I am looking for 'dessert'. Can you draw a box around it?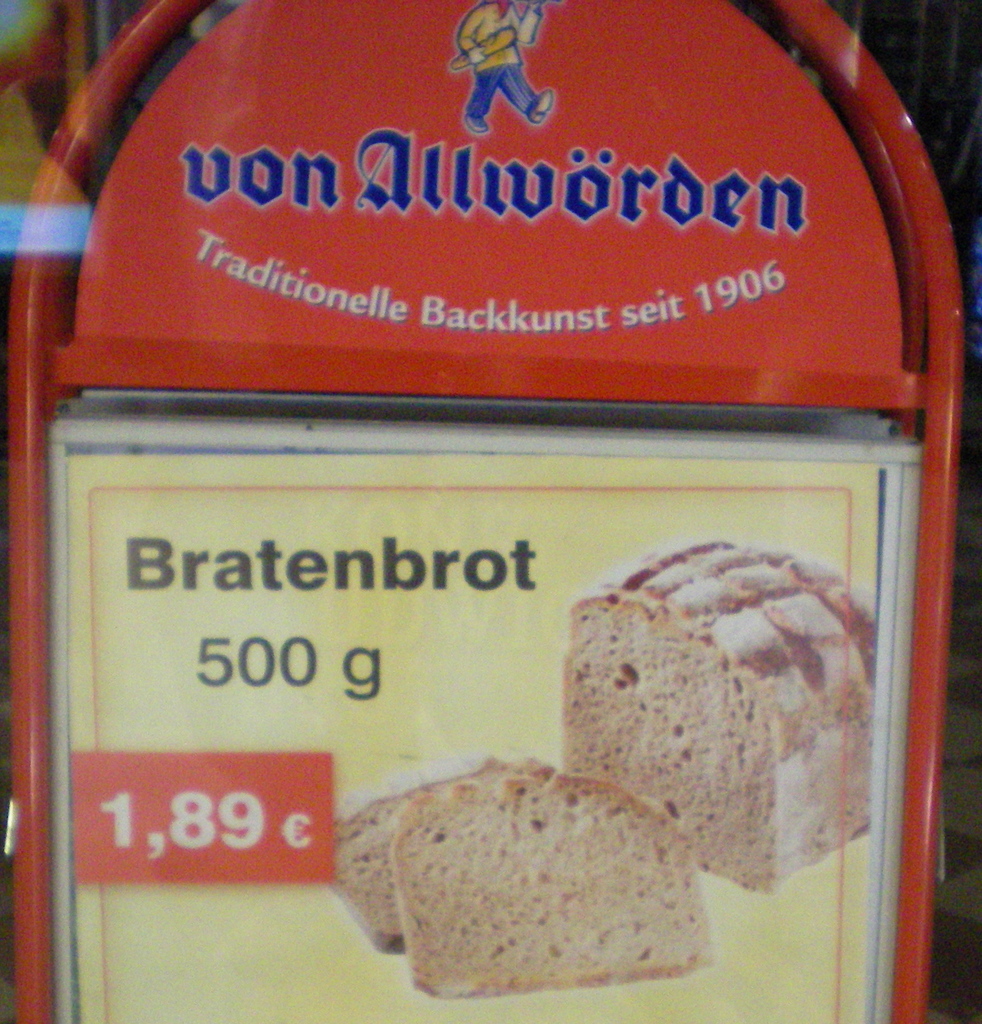
Sure, the bounding box is 309 747 535 957.
